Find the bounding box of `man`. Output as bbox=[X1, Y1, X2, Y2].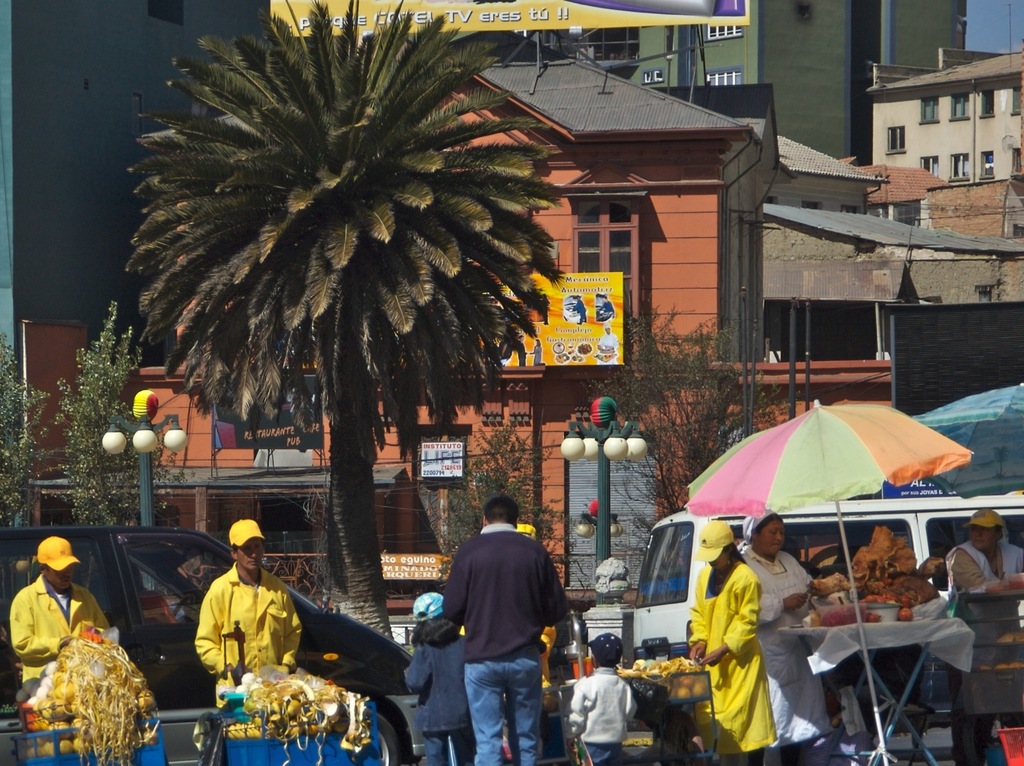
bbox=[10, 536, 112, 687].
